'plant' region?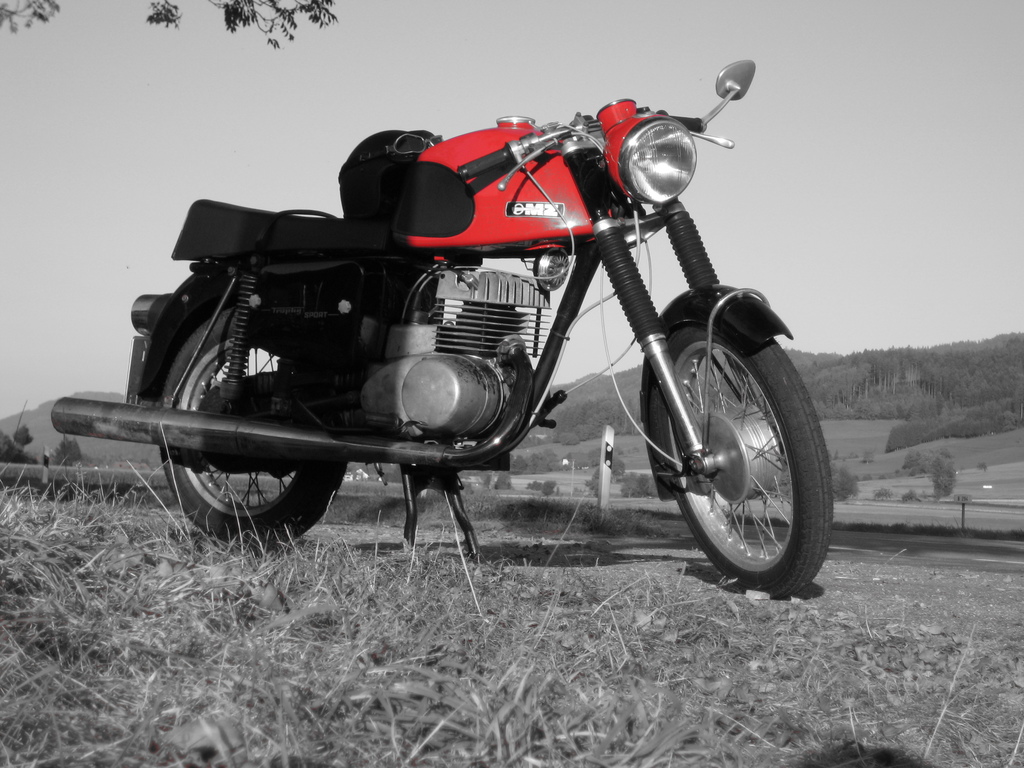
bbox=[579, 465, 600, 499]
